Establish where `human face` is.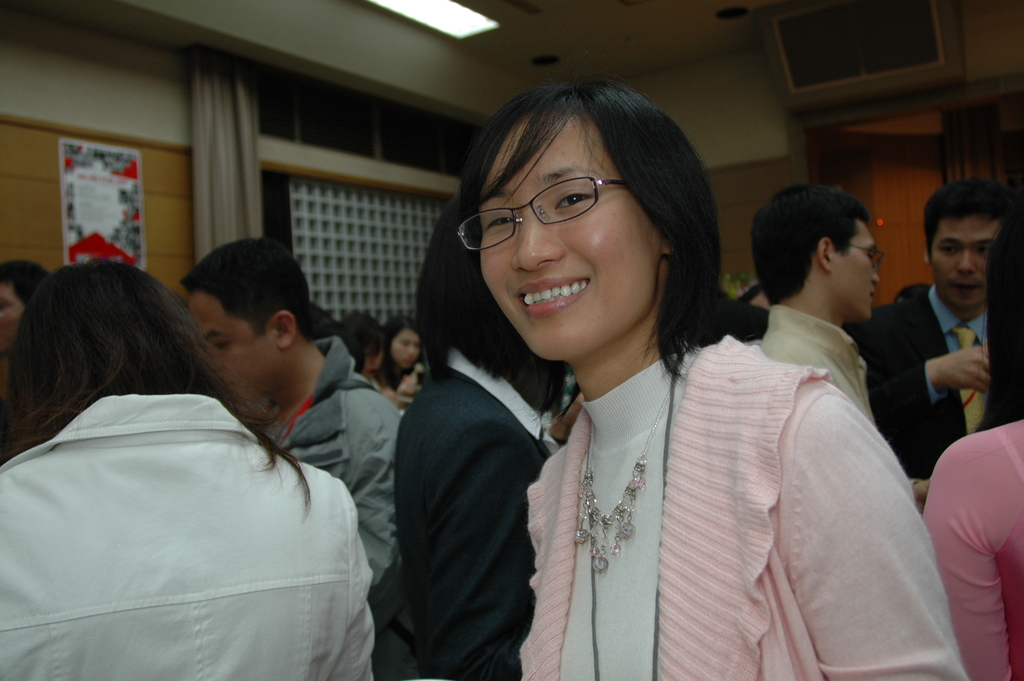
Established at BBox(189, 291, 274, 402).
